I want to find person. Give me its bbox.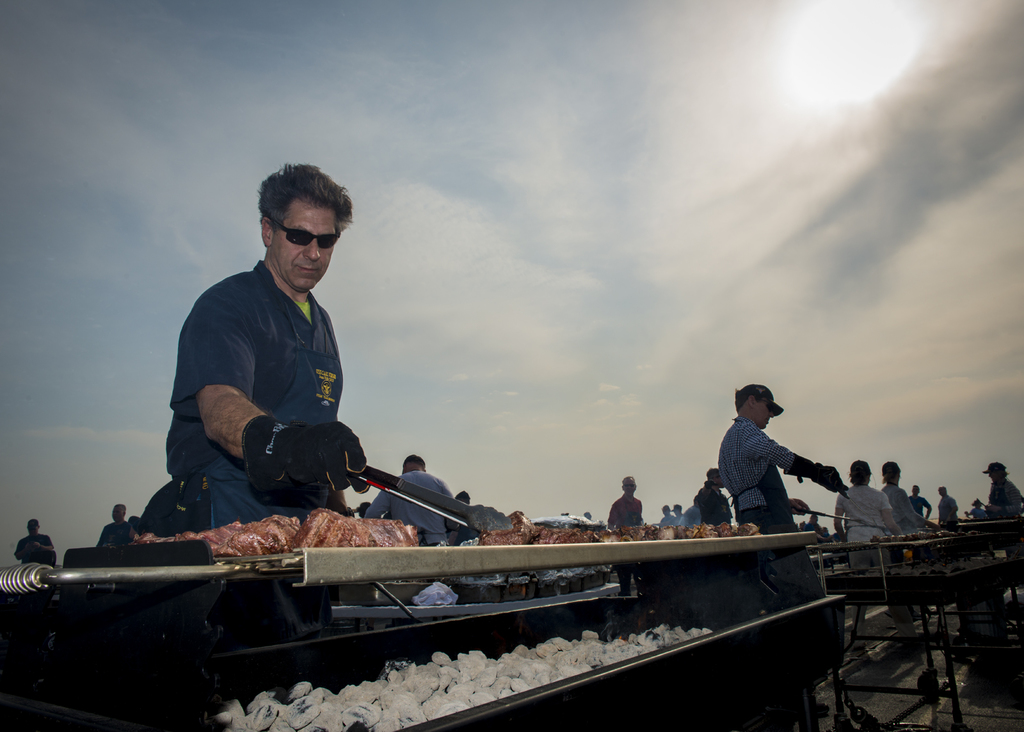
bbox=(986, 459, 1023, 517).
